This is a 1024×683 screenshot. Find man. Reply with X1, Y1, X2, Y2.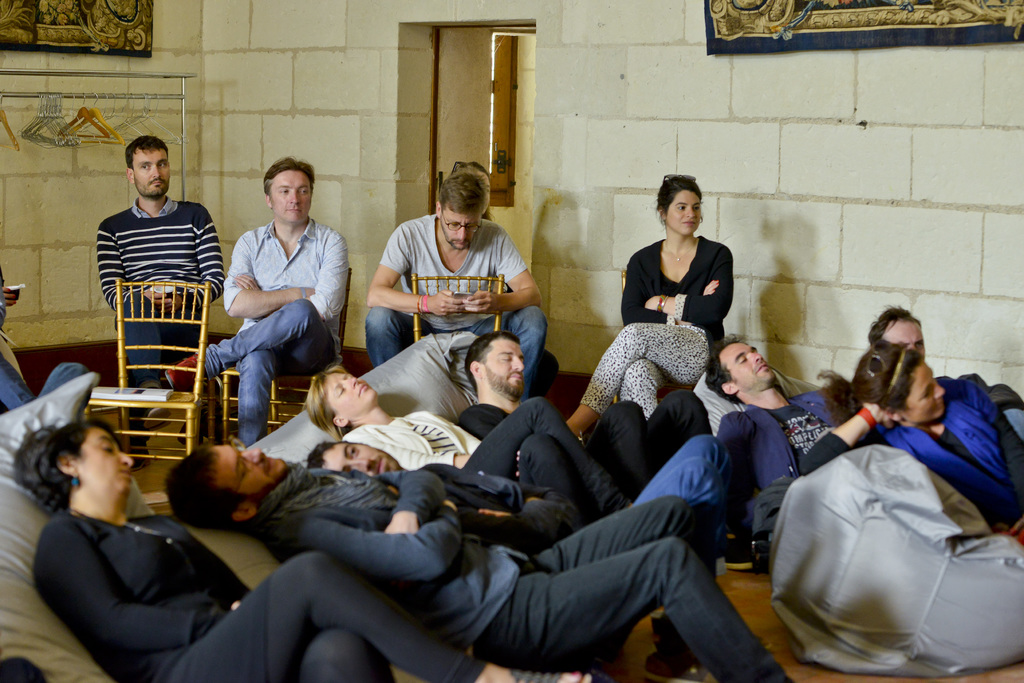
202, 159, 342, 424.
